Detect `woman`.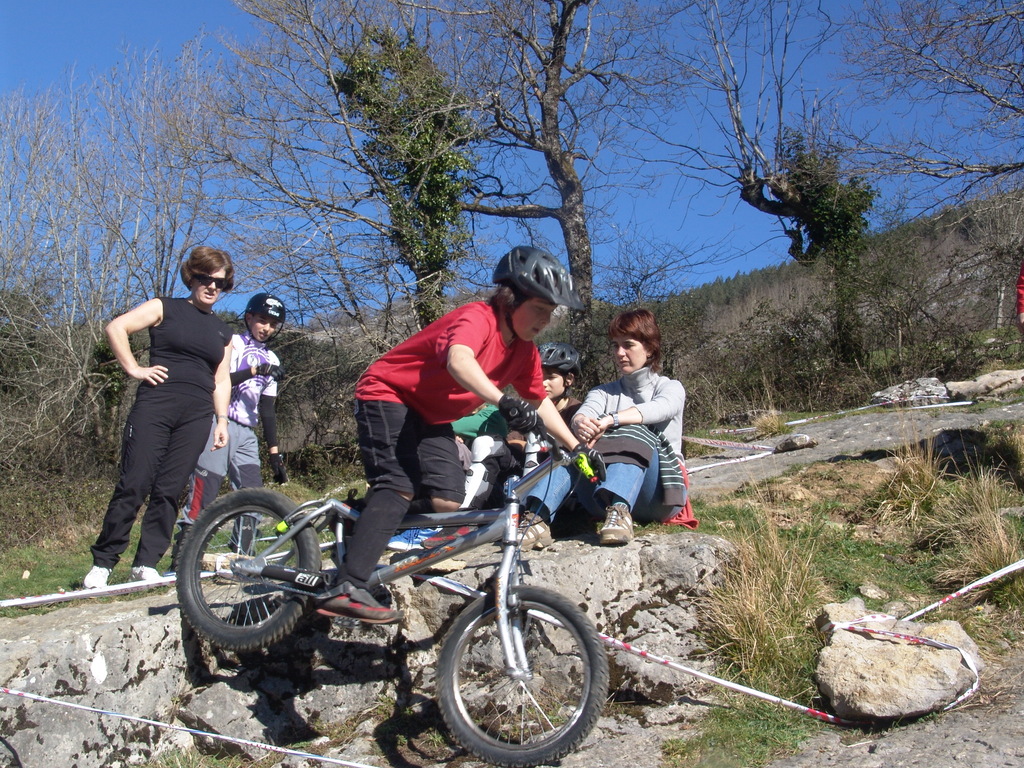
Detected at 91, 247, 238, 585.
